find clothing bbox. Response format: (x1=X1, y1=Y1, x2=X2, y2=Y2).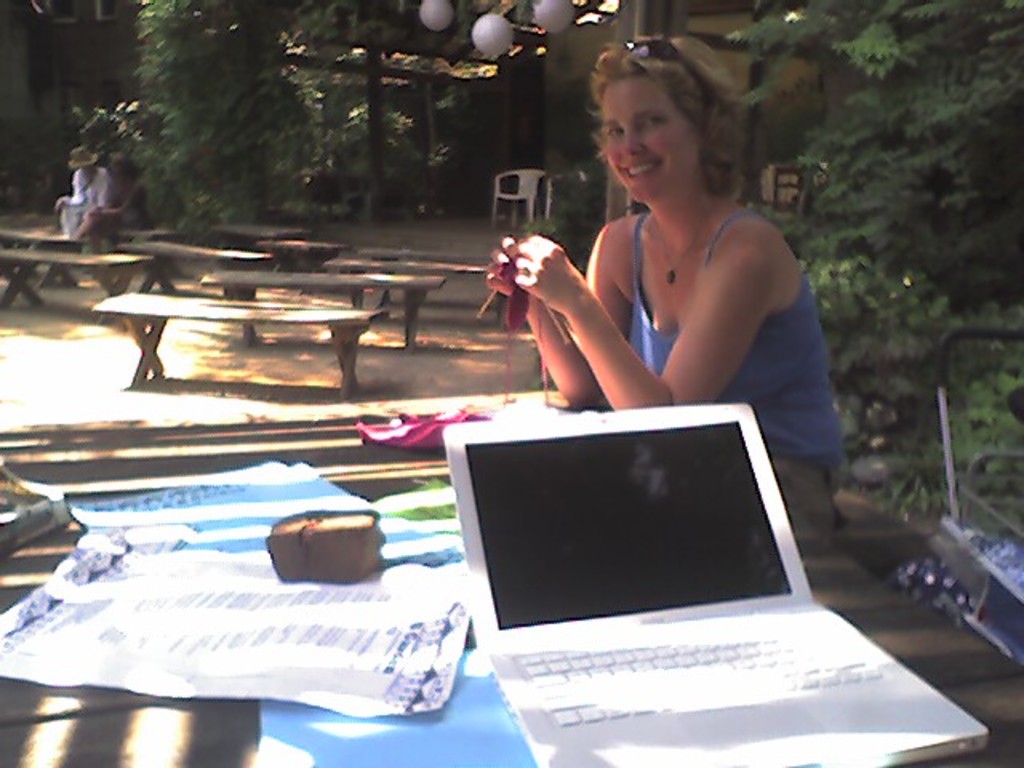
(x1=638, y1=200, x2=859, y2=562).
